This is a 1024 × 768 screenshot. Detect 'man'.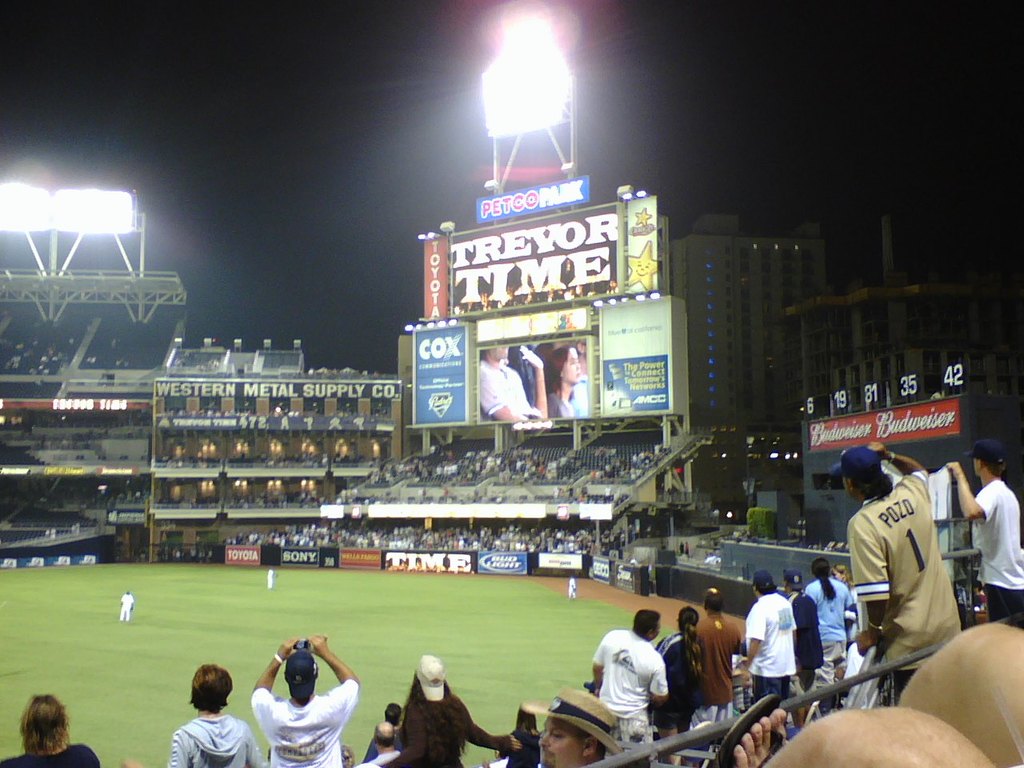
[left=826, top=439, right=983, bottom=712].
